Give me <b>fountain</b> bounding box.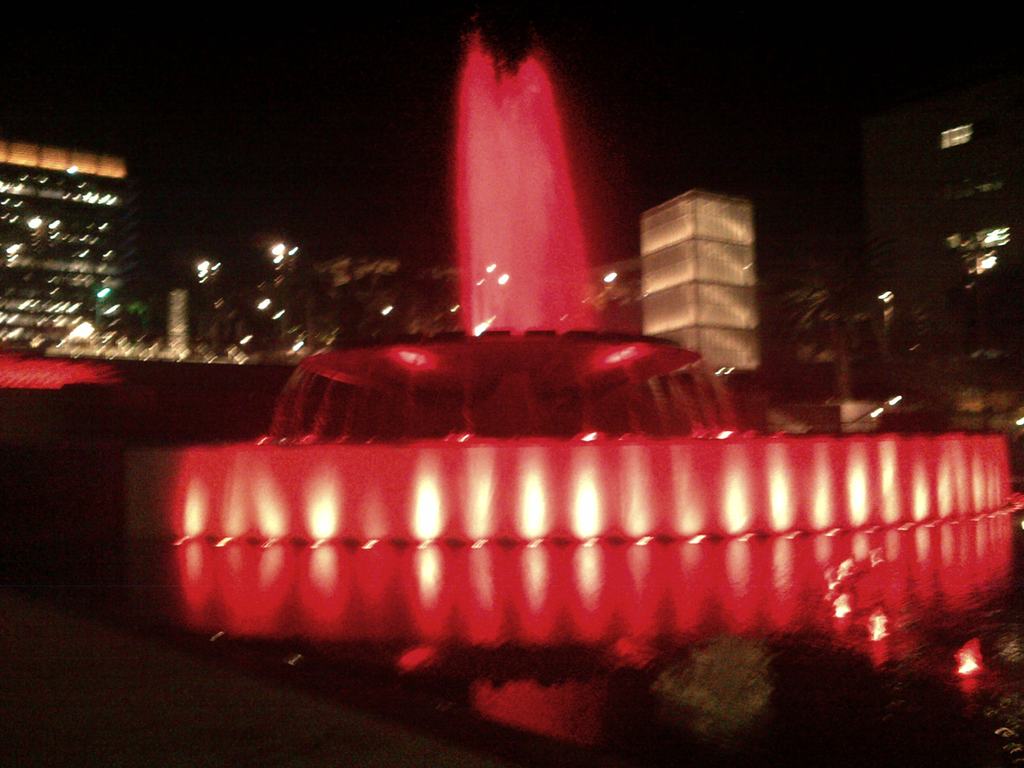
{"left": 121, "top": 35, "right": 1022, "bottom": 639}.
